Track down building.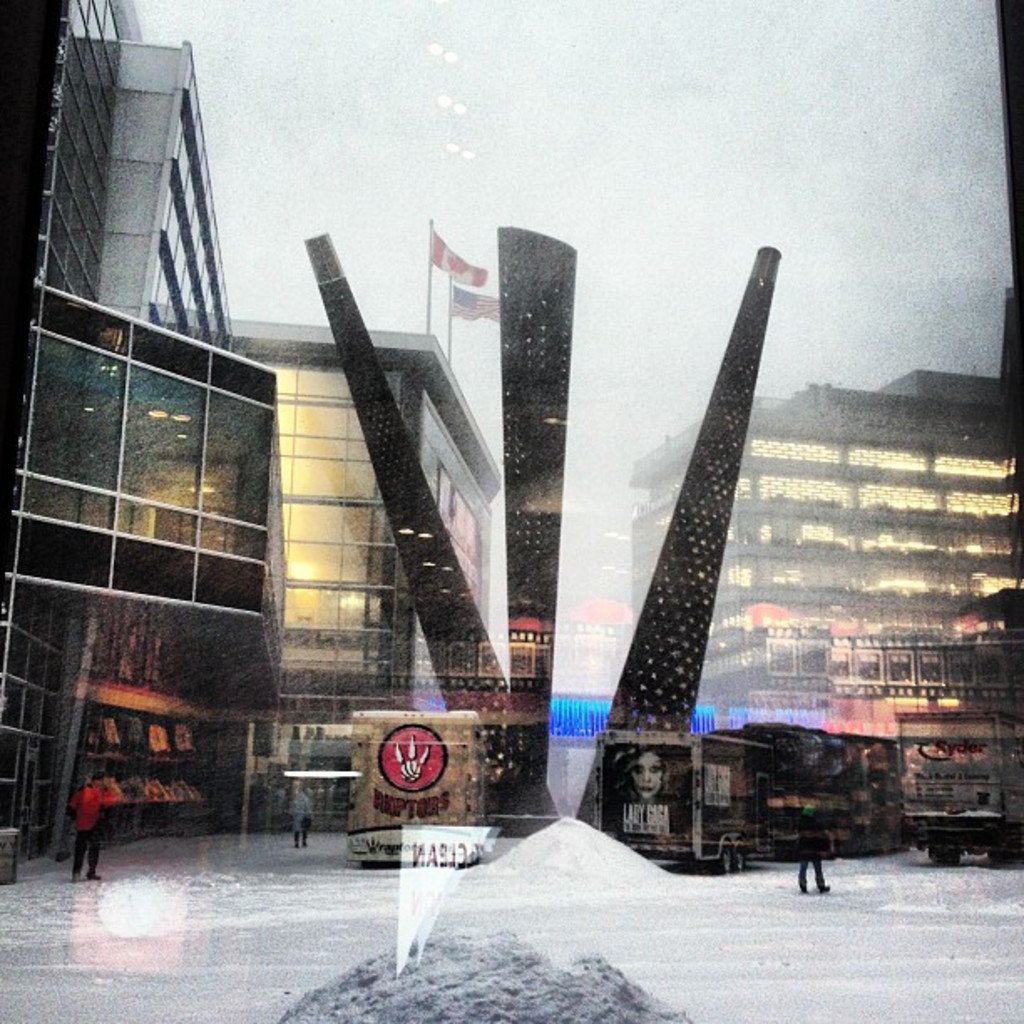
Tracked to (634, 373, 1022, 696).
